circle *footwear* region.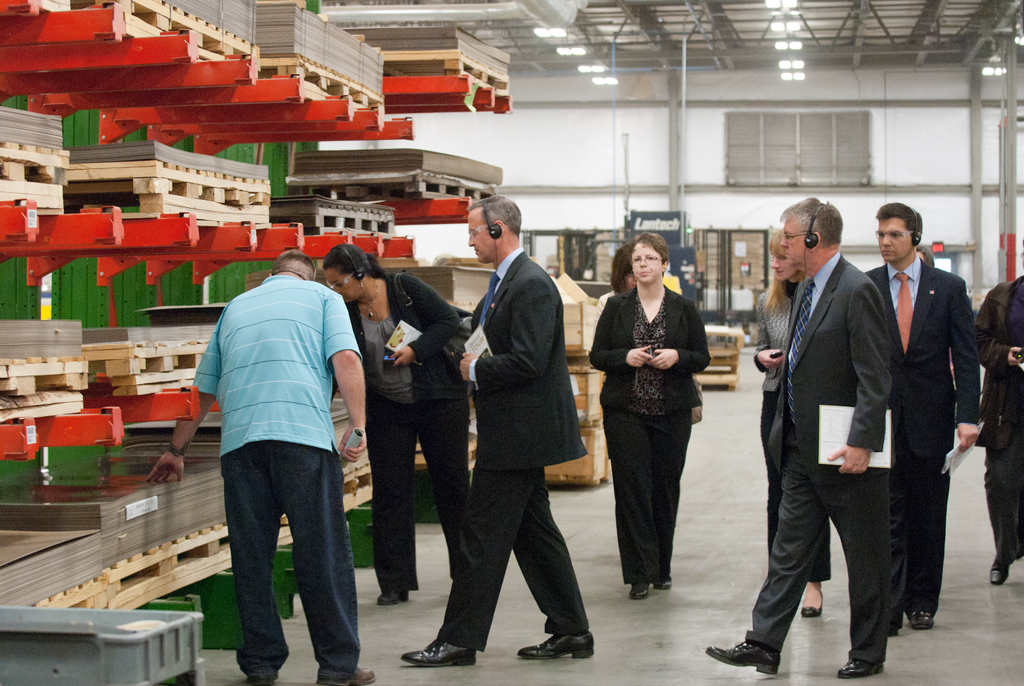
Region: [399, 634, 477, 663].
